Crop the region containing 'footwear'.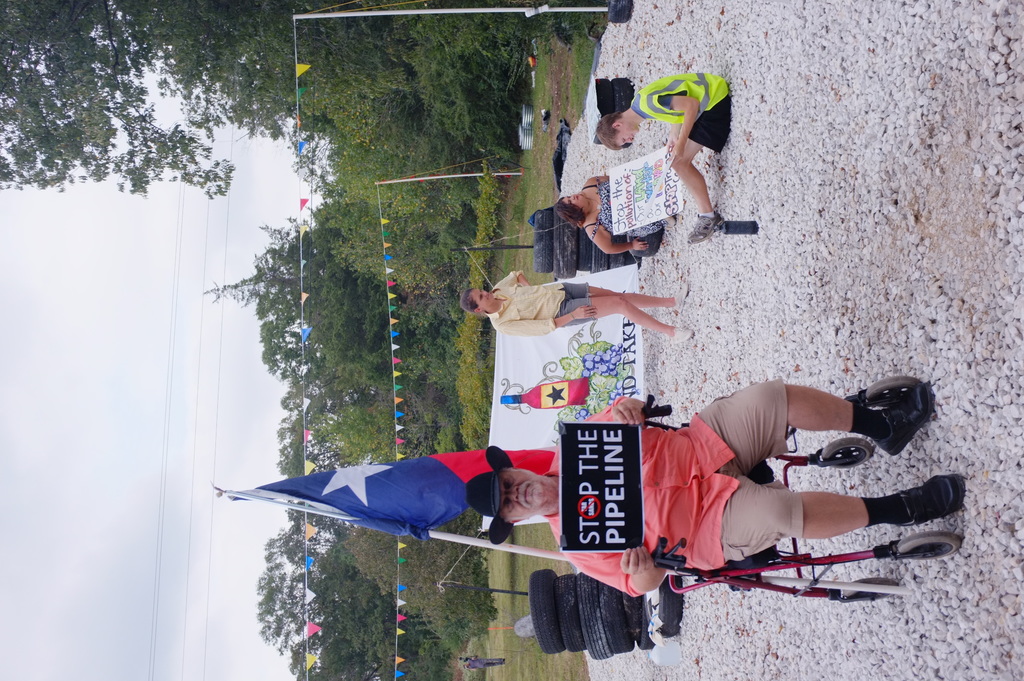
Crop region: crop(899, 472, 970, 527).
